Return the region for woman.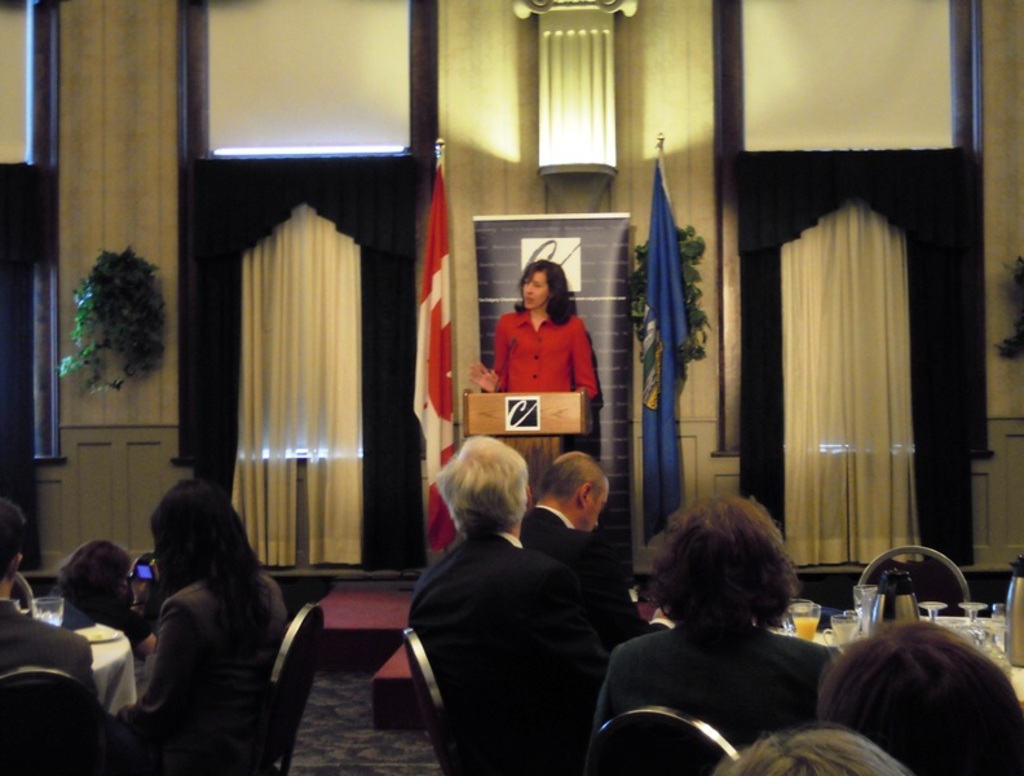
box(491, 255, 606, 427).
